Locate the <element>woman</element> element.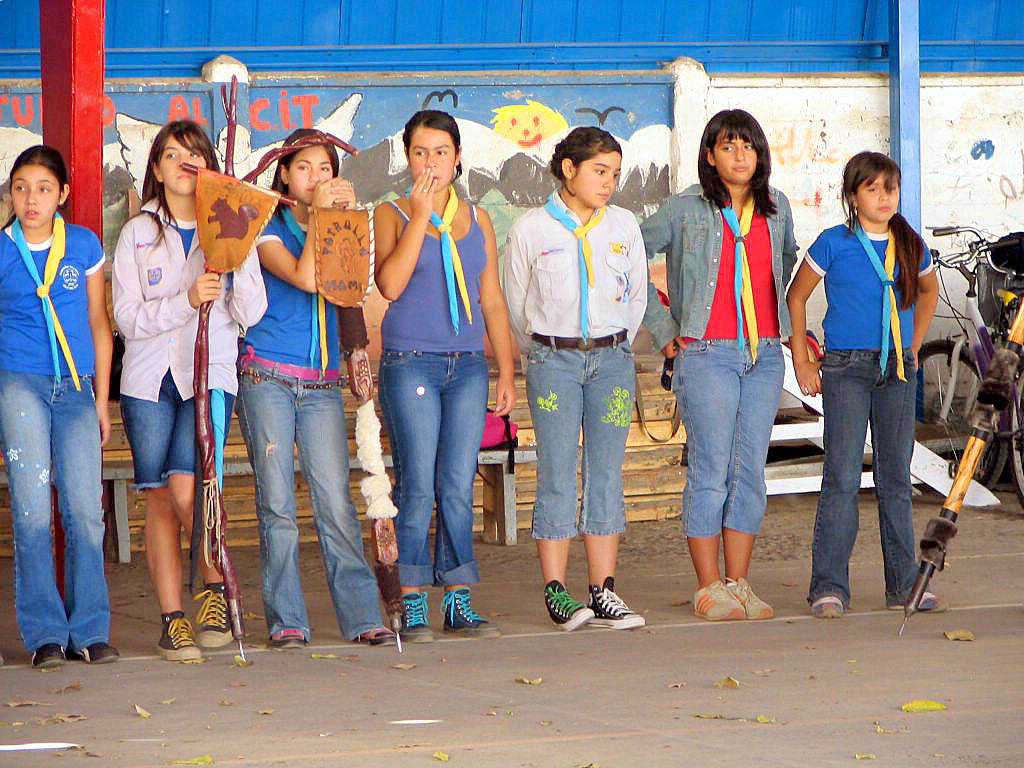
Element bbox: (x1=659, y1=101, x2=823, y2=614).
